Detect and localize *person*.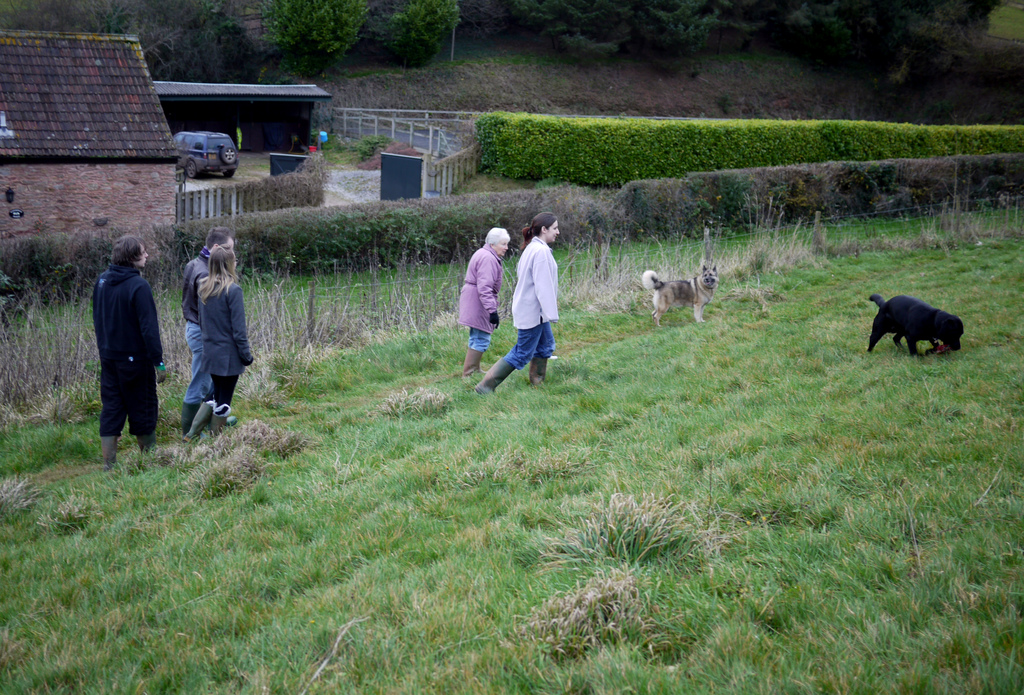
Localized at <box>470,209,561,397</box>.
